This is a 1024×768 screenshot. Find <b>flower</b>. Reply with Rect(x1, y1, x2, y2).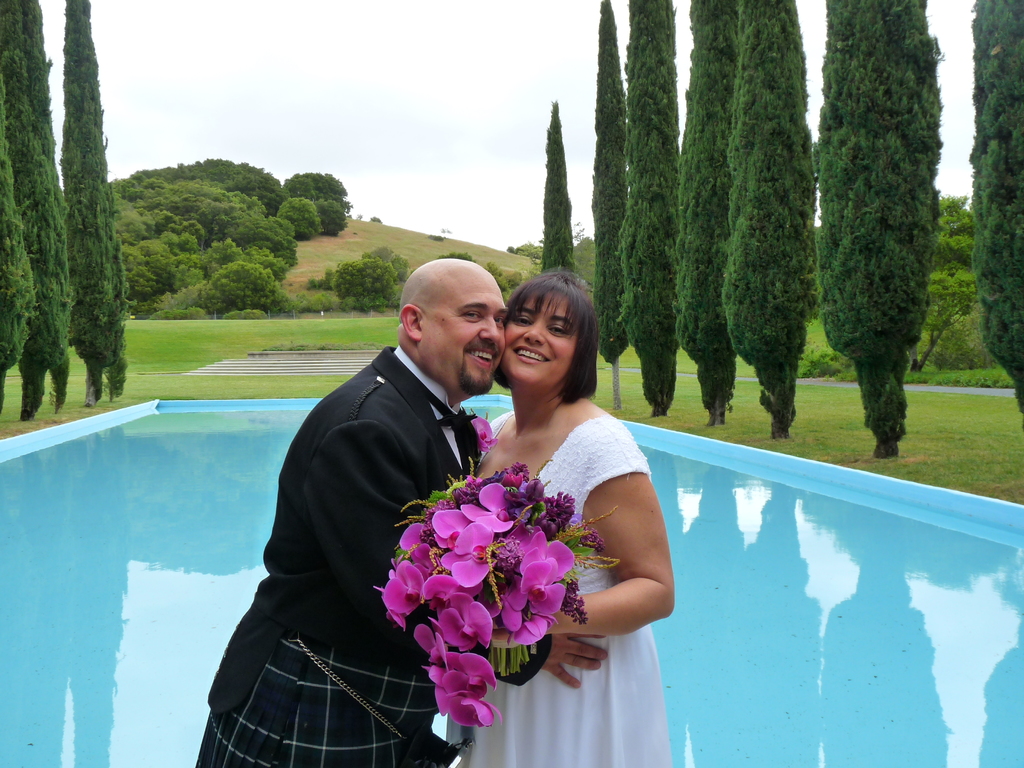
Rect(421, 657, 502, 735).
